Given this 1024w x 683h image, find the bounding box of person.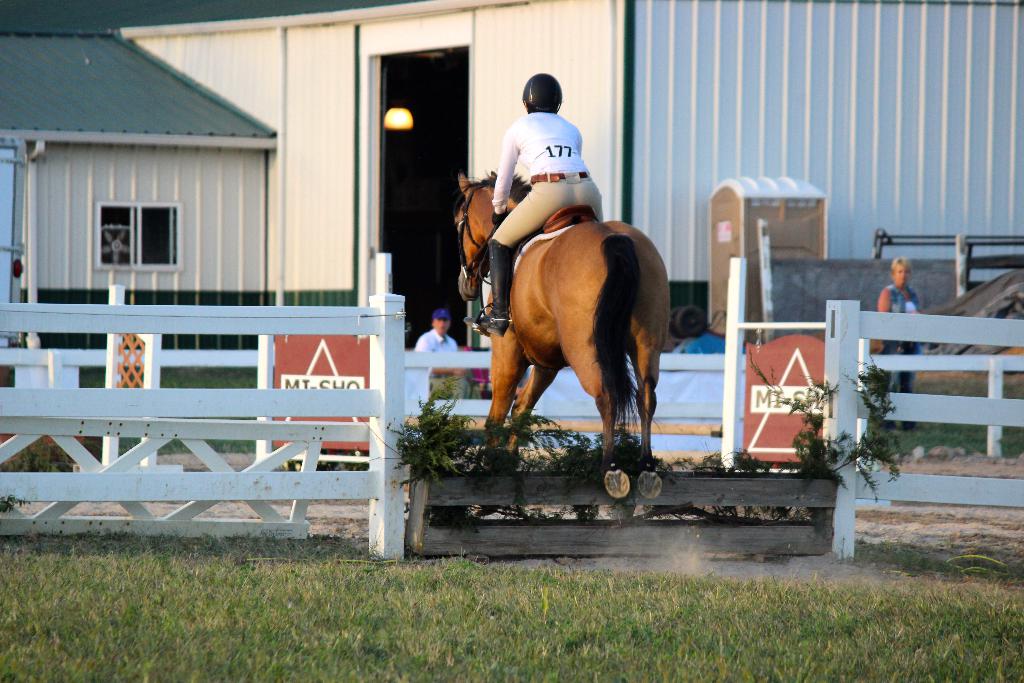
[464,75,604,334].
